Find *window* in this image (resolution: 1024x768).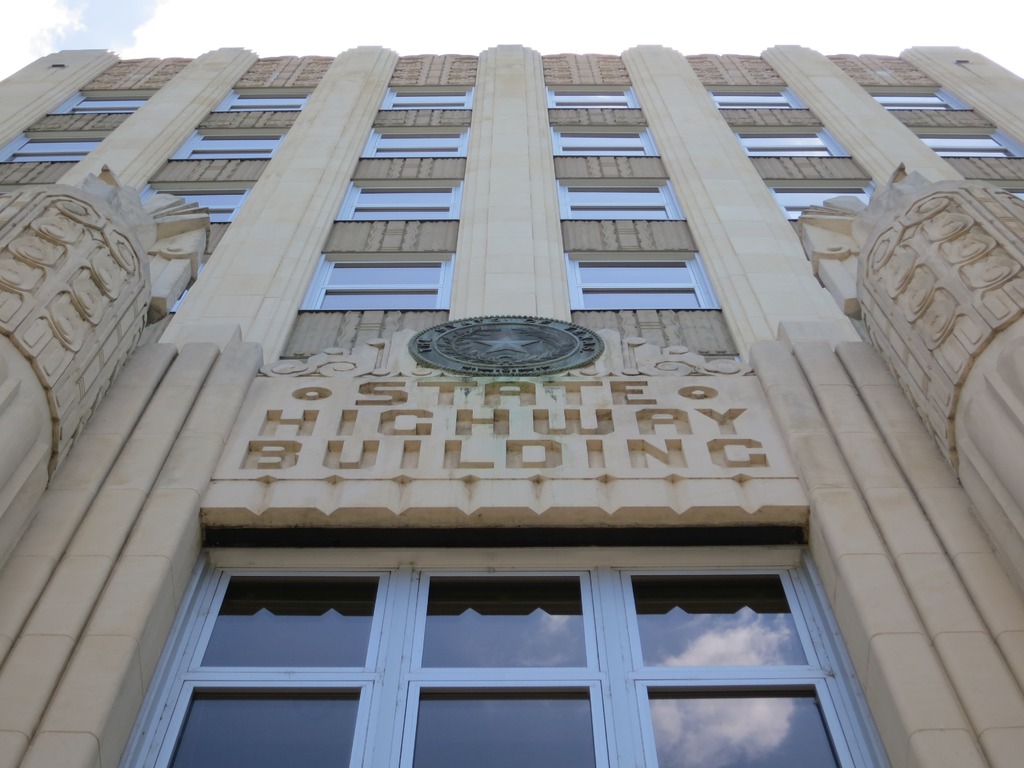
box=[559, 175, 682, 220].
